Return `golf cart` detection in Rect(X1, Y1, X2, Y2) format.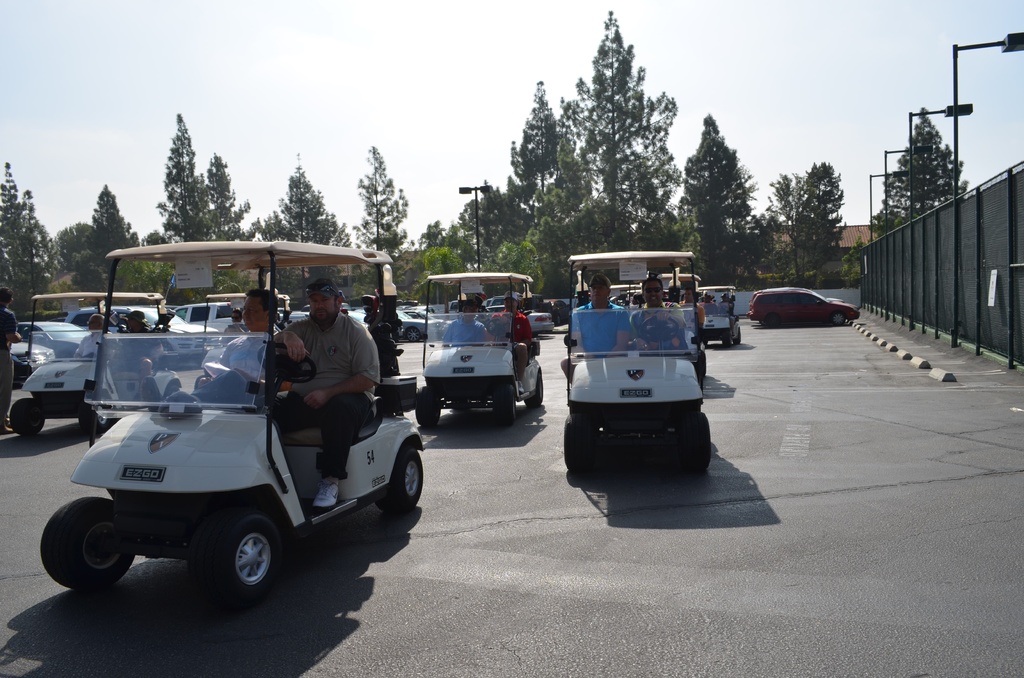
Rect(9, 290, 180, 438).
